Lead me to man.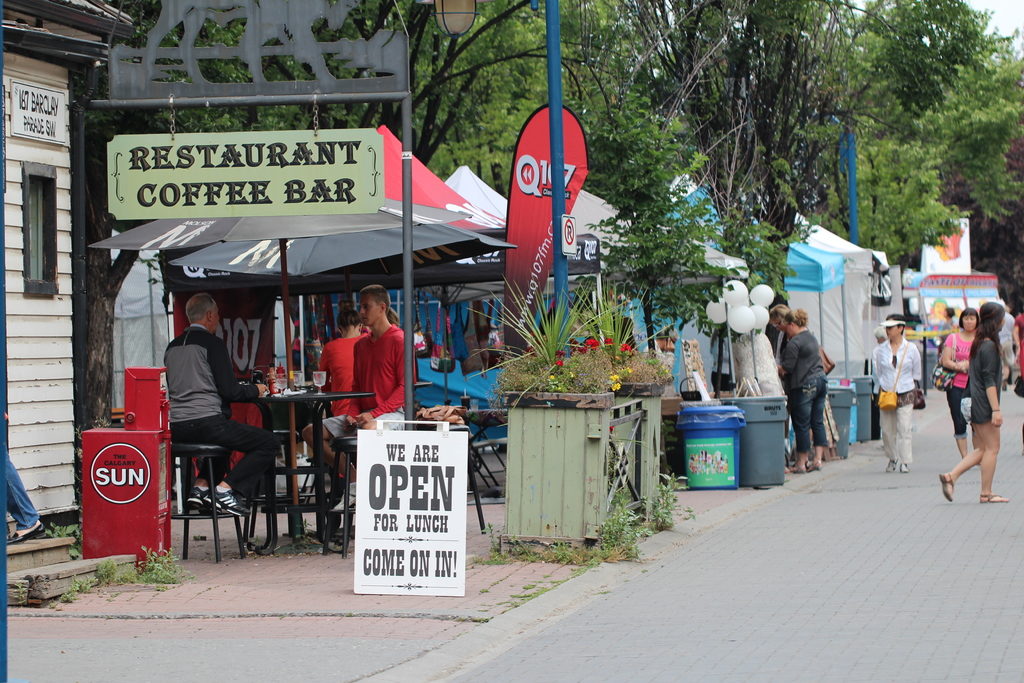
Lead to [161, 288, 283, 516].
